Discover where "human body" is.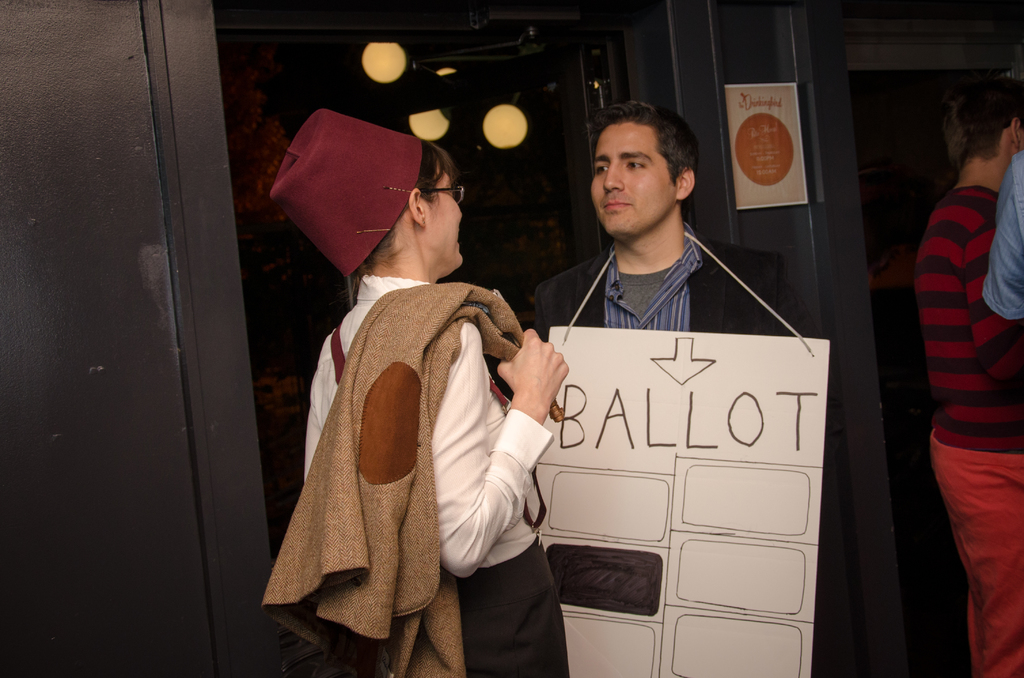
Discovered at (left=982, top=149, right=1023, bottom=322).
